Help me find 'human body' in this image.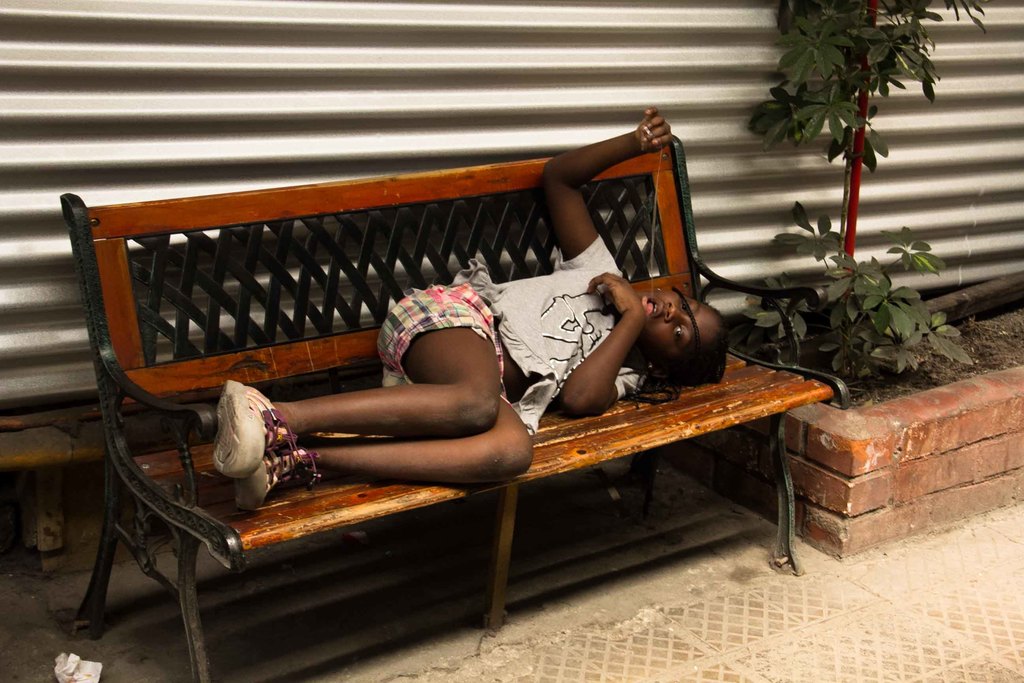
Found it: box=[156, 130, 735, 491].
